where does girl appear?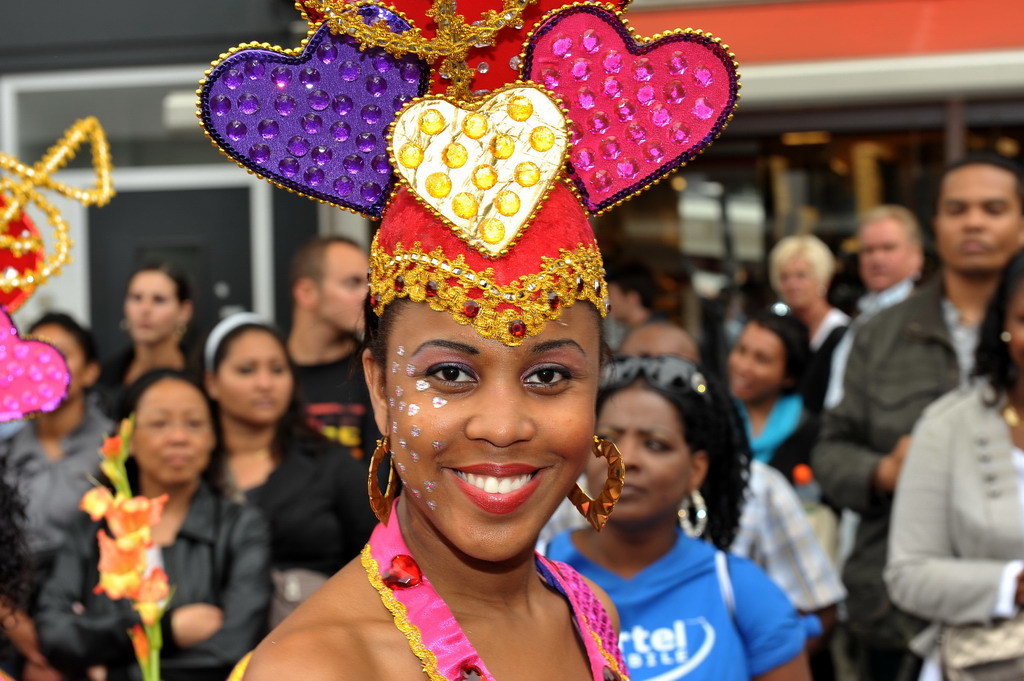
Appears at <bbox>240, 0, 633, 680</bbox>.
